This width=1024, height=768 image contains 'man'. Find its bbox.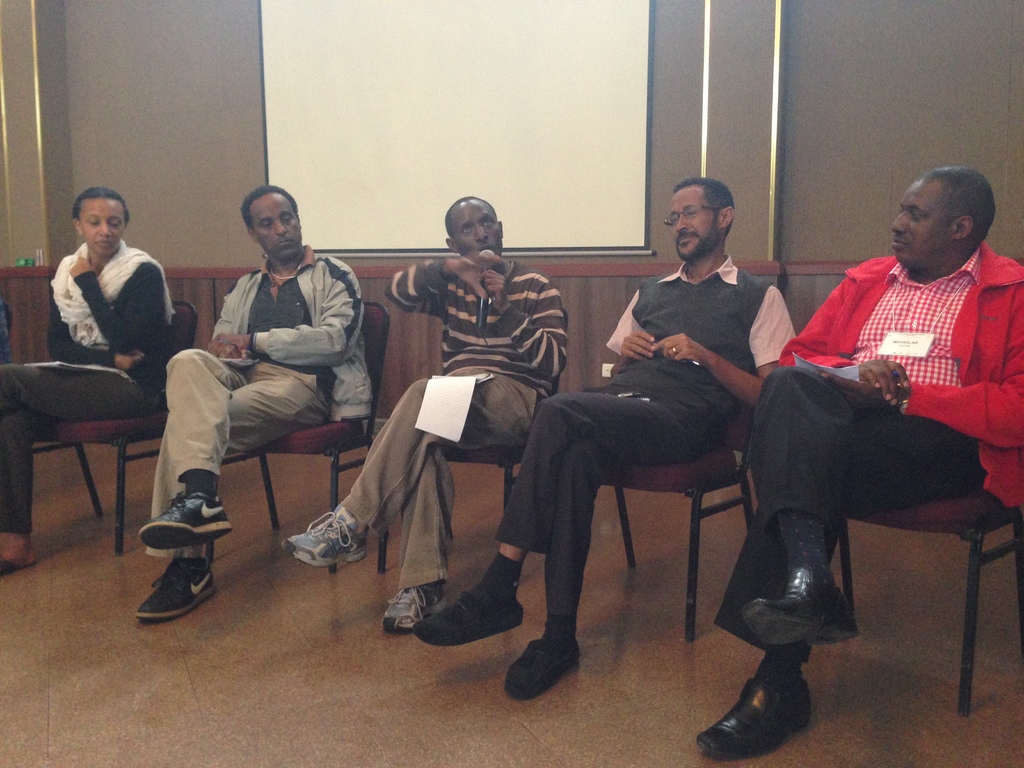
box=[740, 166, 1020, 667].
